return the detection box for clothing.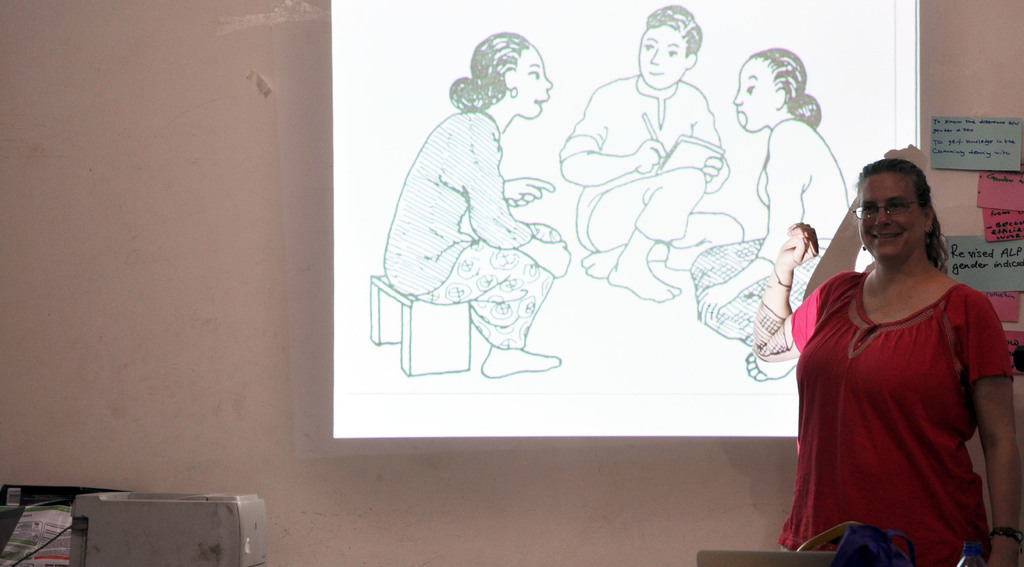
[565, 80, 725, 281].
